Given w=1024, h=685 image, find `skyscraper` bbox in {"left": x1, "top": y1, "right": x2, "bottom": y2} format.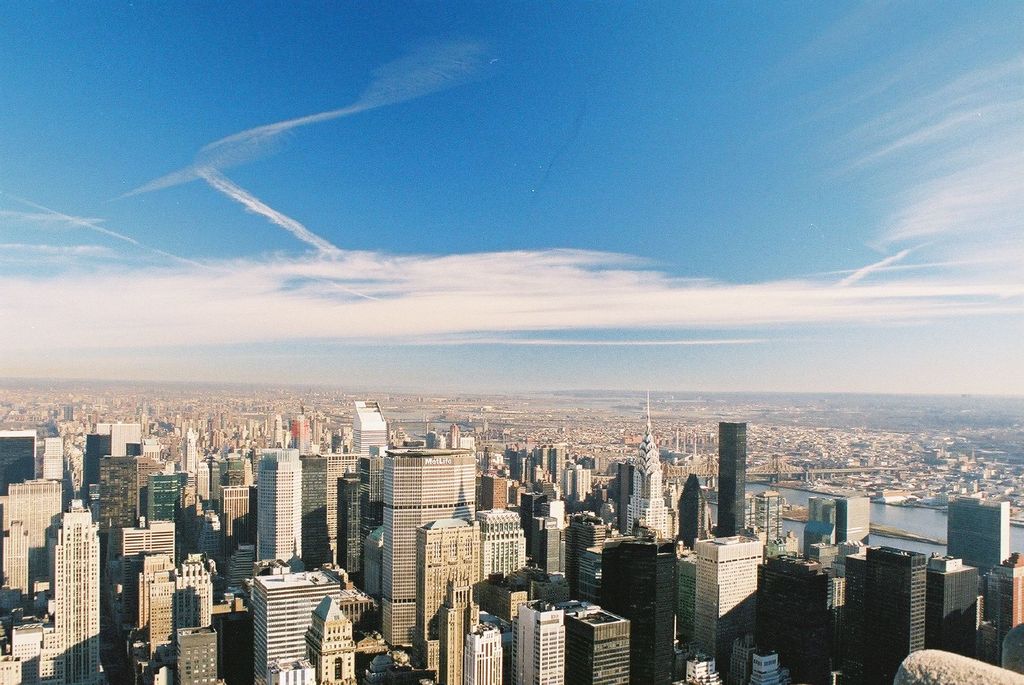
{"left": 0, "top": 474, "right": 61, "bottom": 598}.
